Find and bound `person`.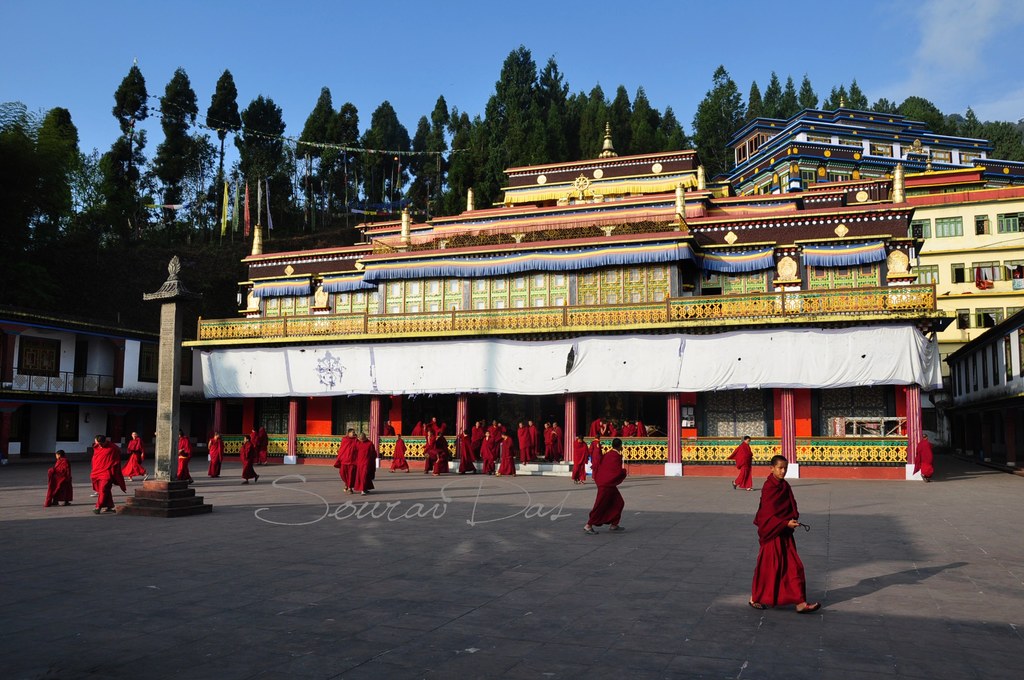
Bound: (x1=245, y1=437, x2=260, y2=482).
